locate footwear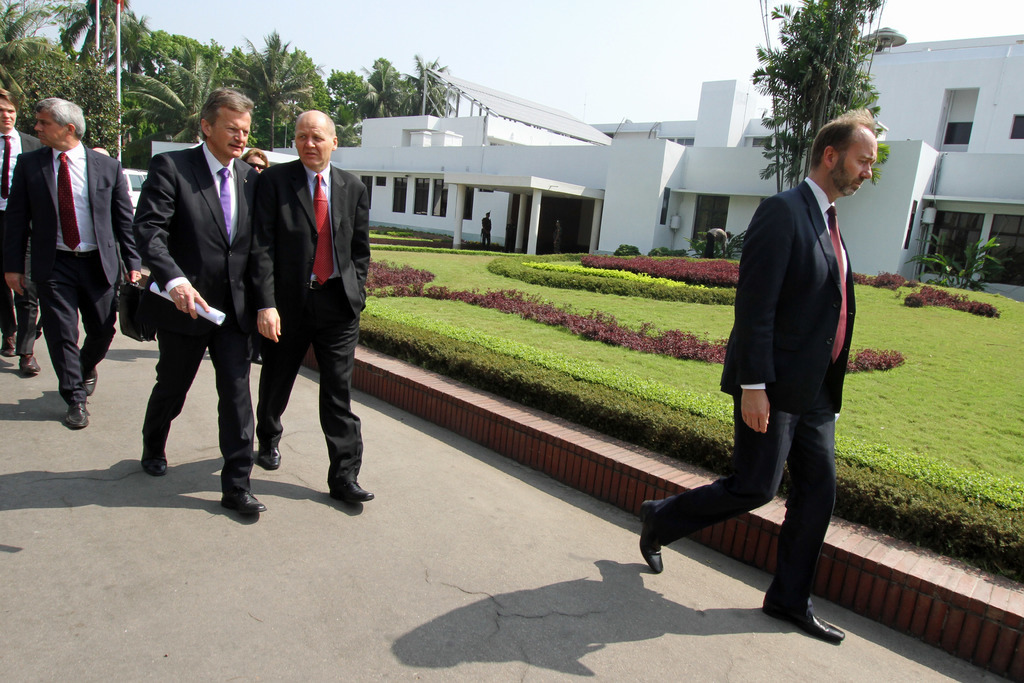
<bbox>3, 328, 19, 354</bbox>
